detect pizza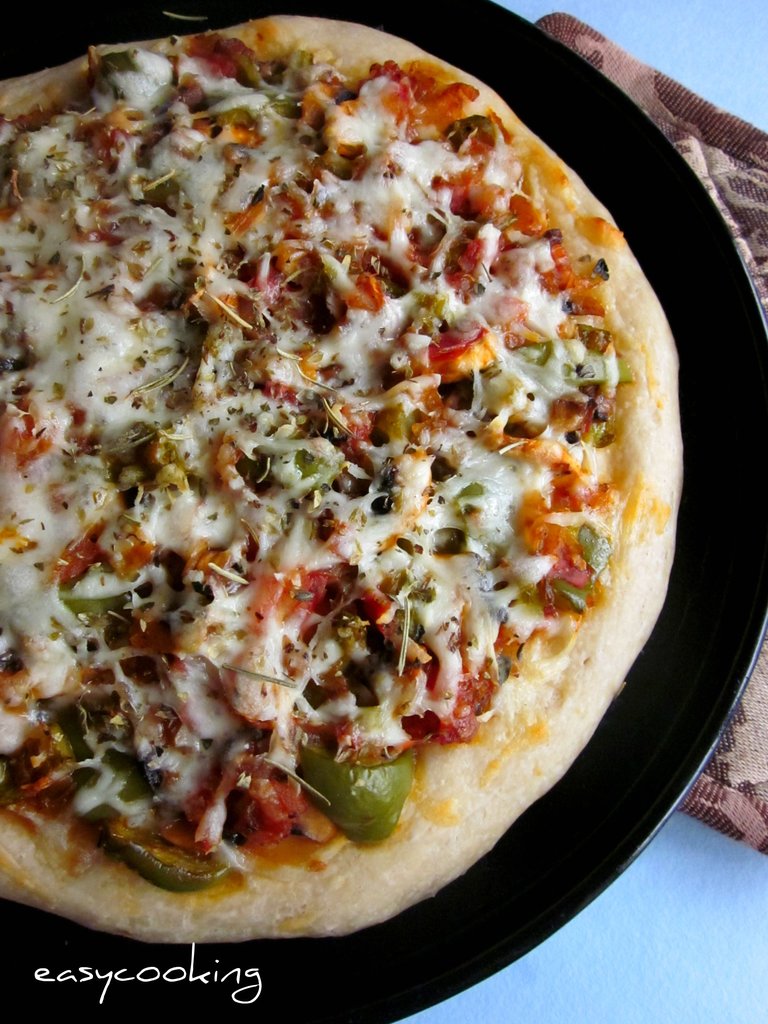
select_region(0, 23, 712, 931)
